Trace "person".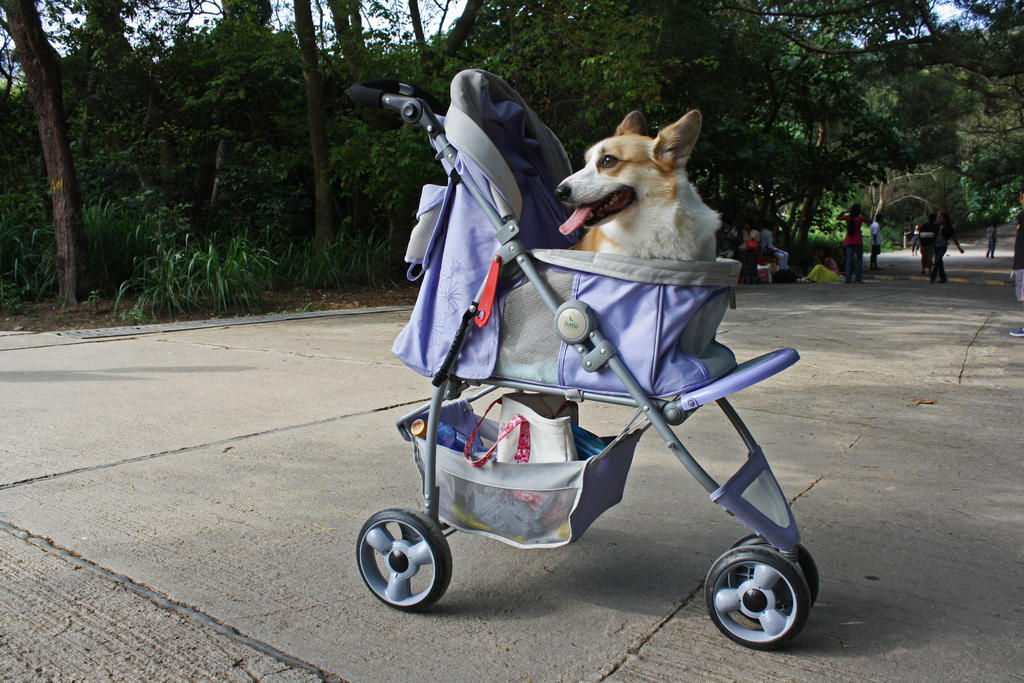
Traced to [758,228,794,274].
